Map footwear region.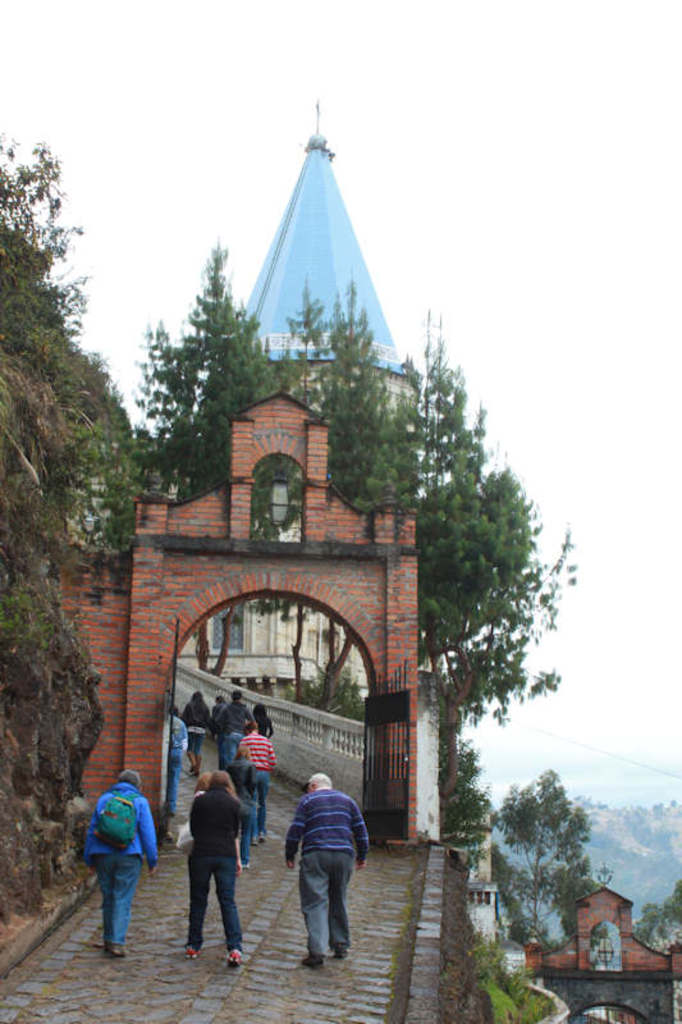
Mapped to select_region(299, 952, 326, 969).
